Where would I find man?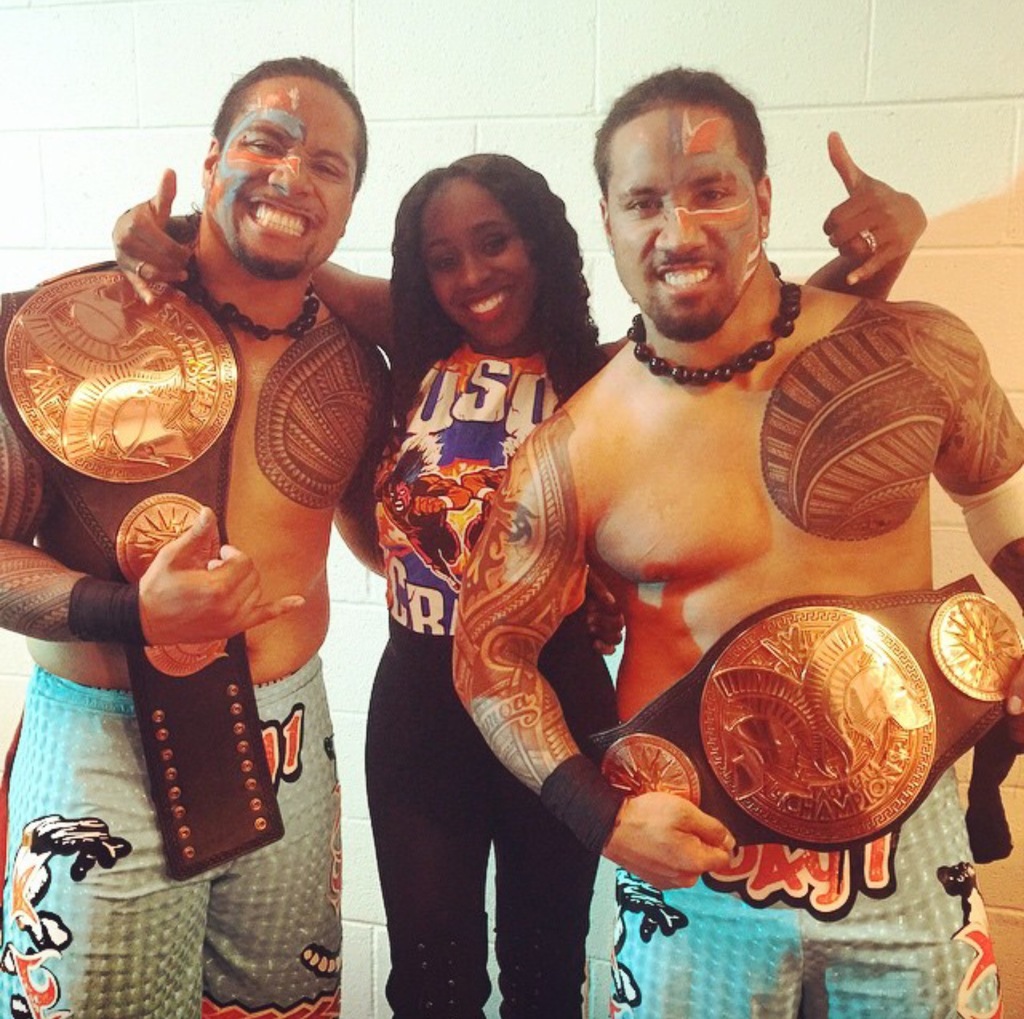
At rect(0, 46, 623, 1018).
